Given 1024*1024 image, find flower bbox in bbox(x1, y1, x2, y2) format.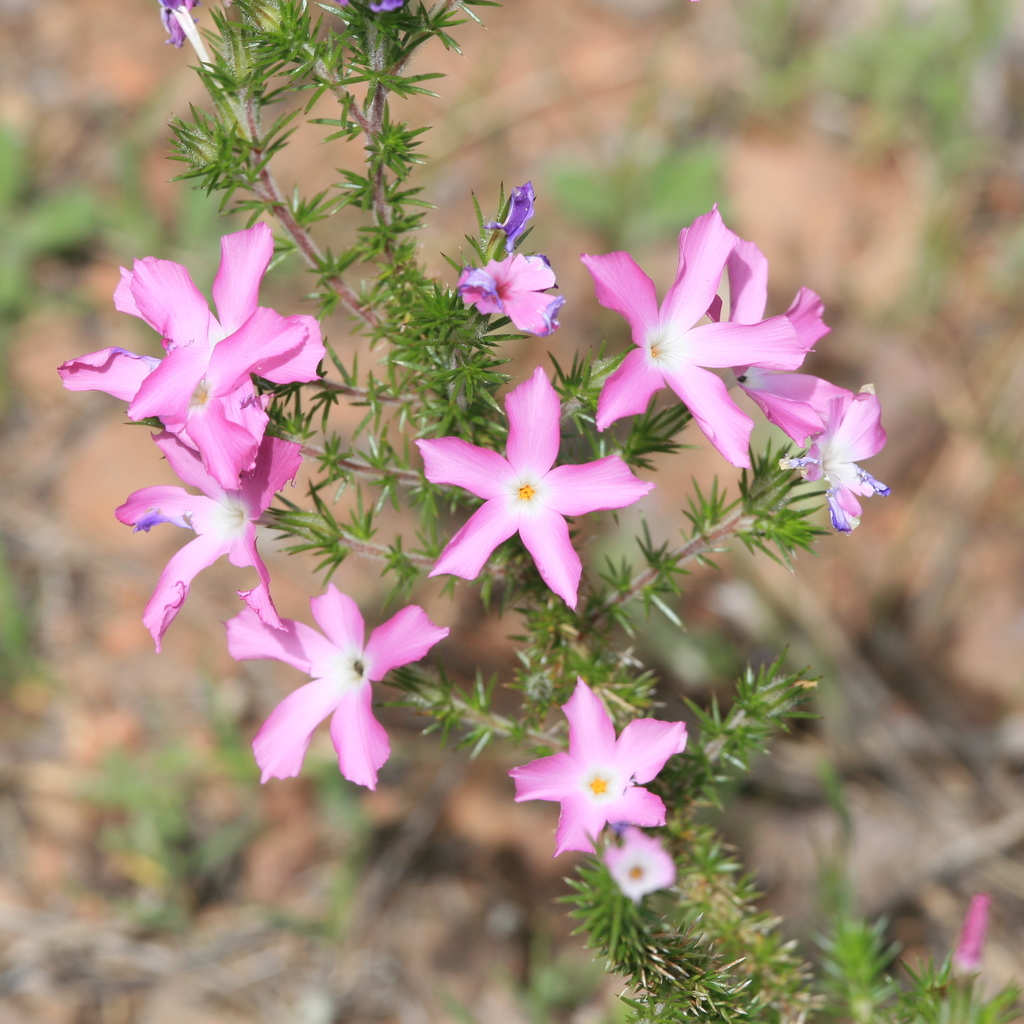
bbox(457, 253, 564, 339).
